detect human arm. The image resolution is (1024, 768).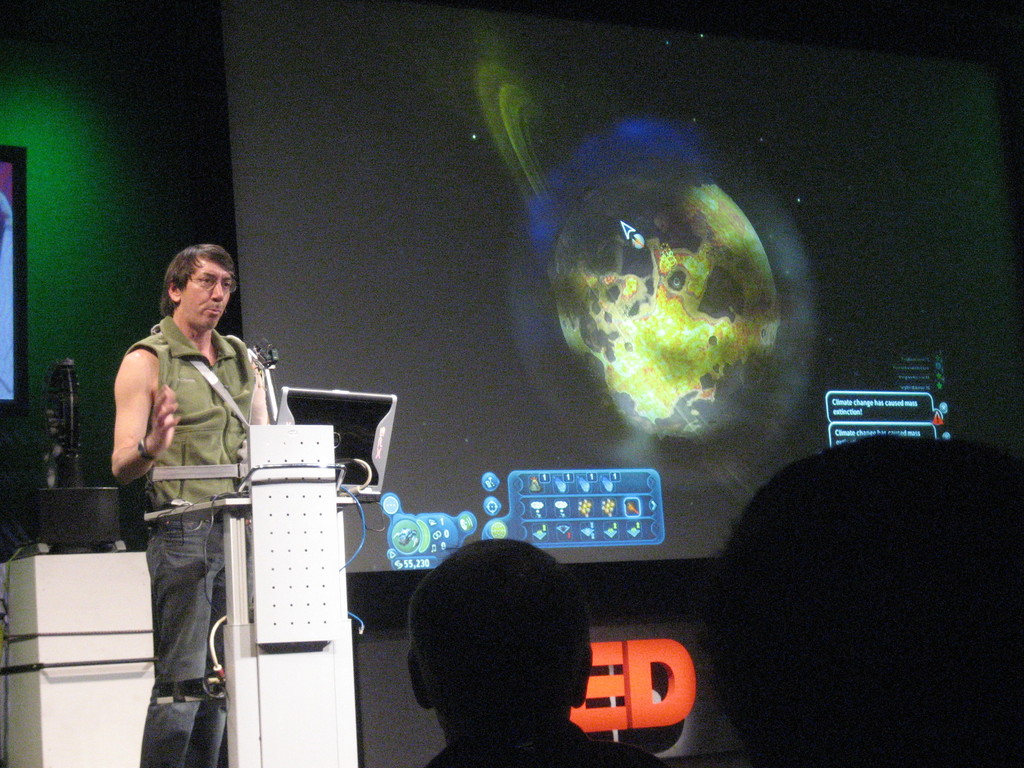
<region>105, 356, 168, 509</region>.
